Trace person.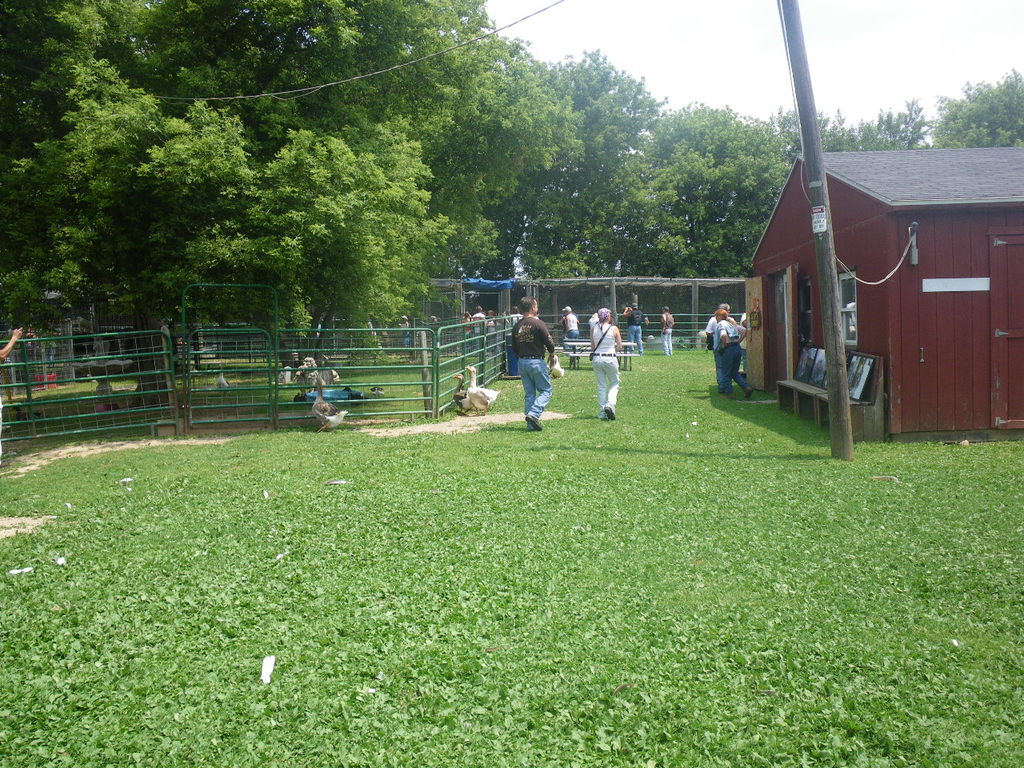
Traced to left=0, top=327, right=25, bottom=366.
